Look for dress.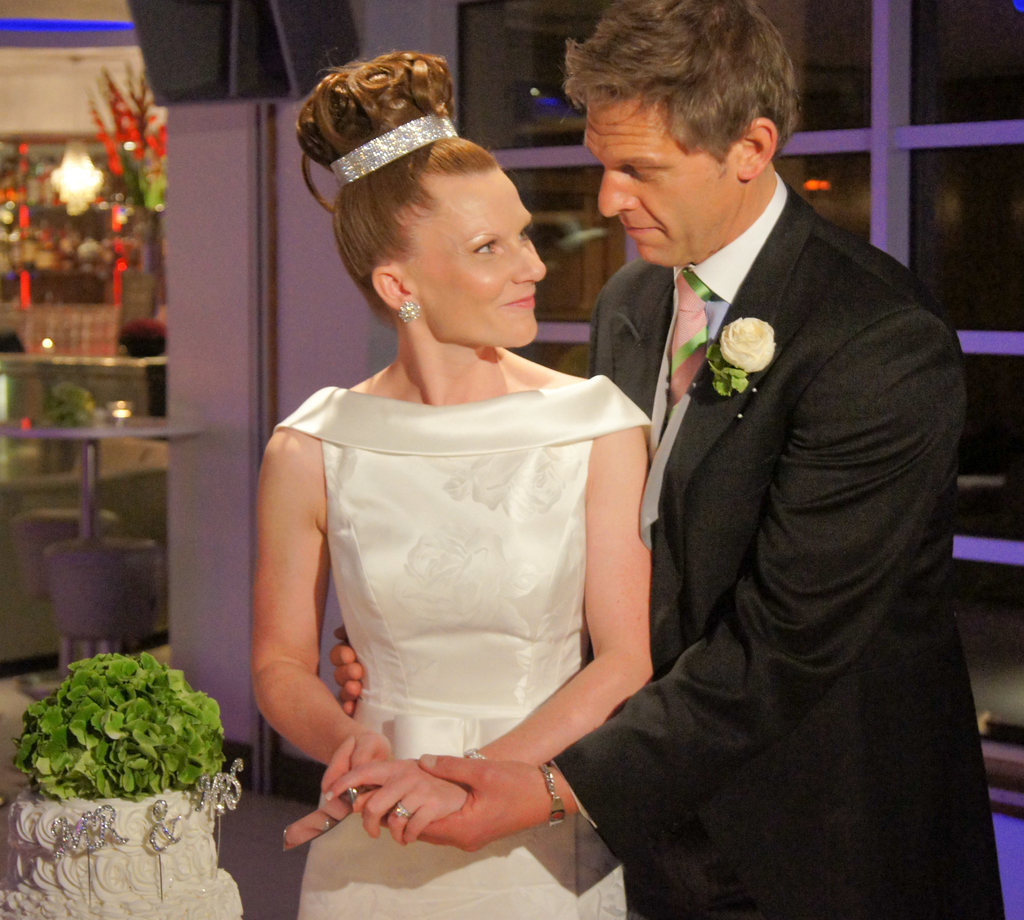
Found: left=272, top=375, right=655, bottom=919.
